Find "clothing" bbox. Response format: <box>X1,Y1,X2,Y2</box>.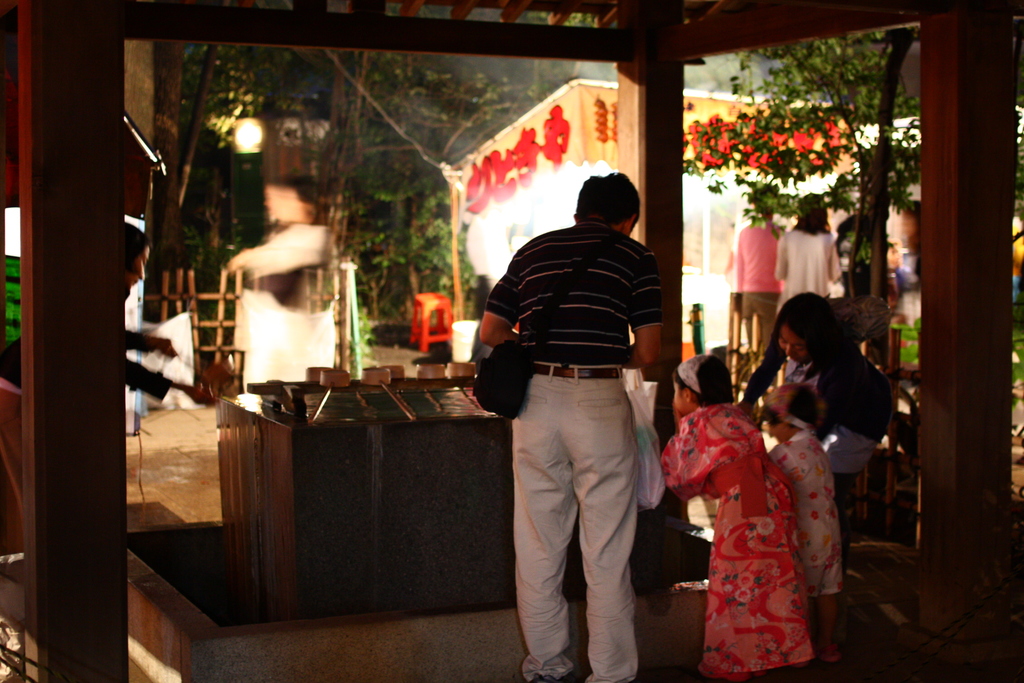
<box>733,219,783,360</box>.
